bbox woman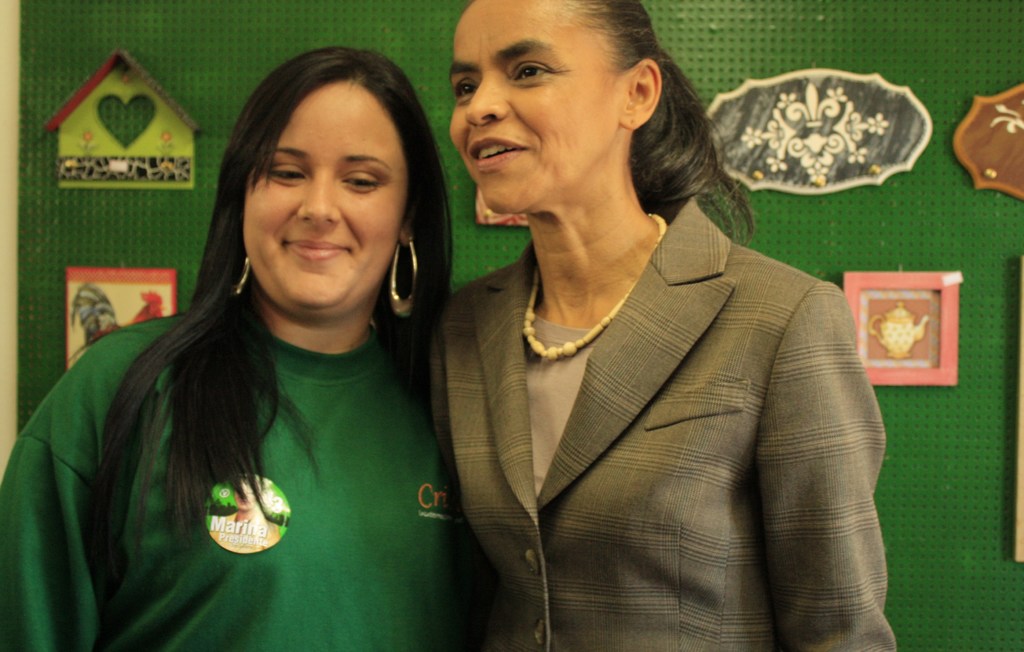
rect(40, 36, 483, 635)
